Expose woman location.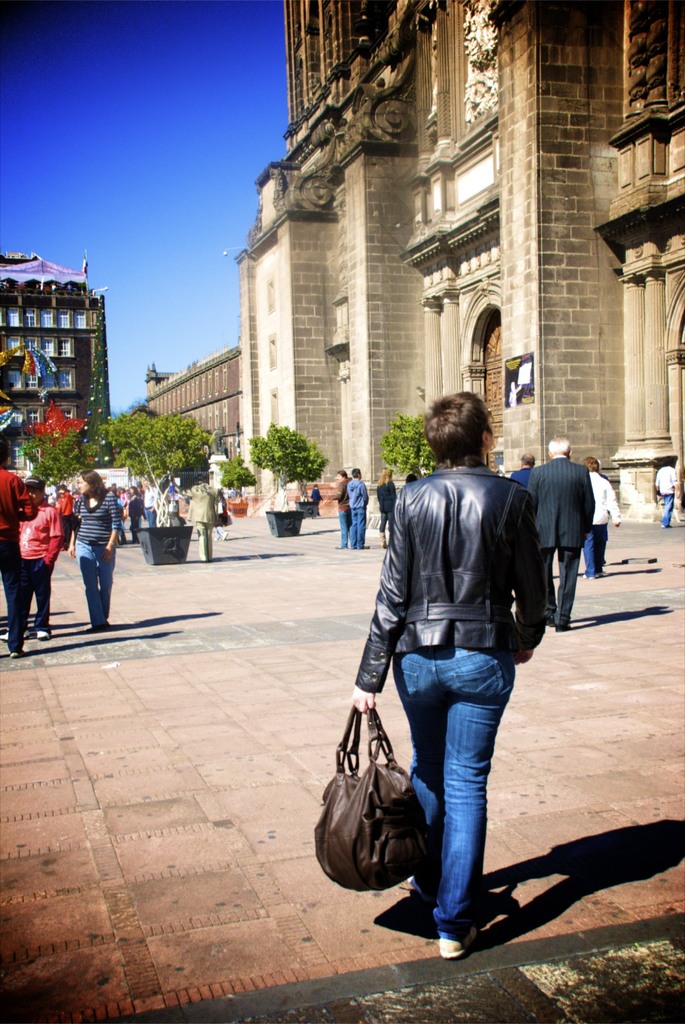
Exposed at [129,484,147,545].
